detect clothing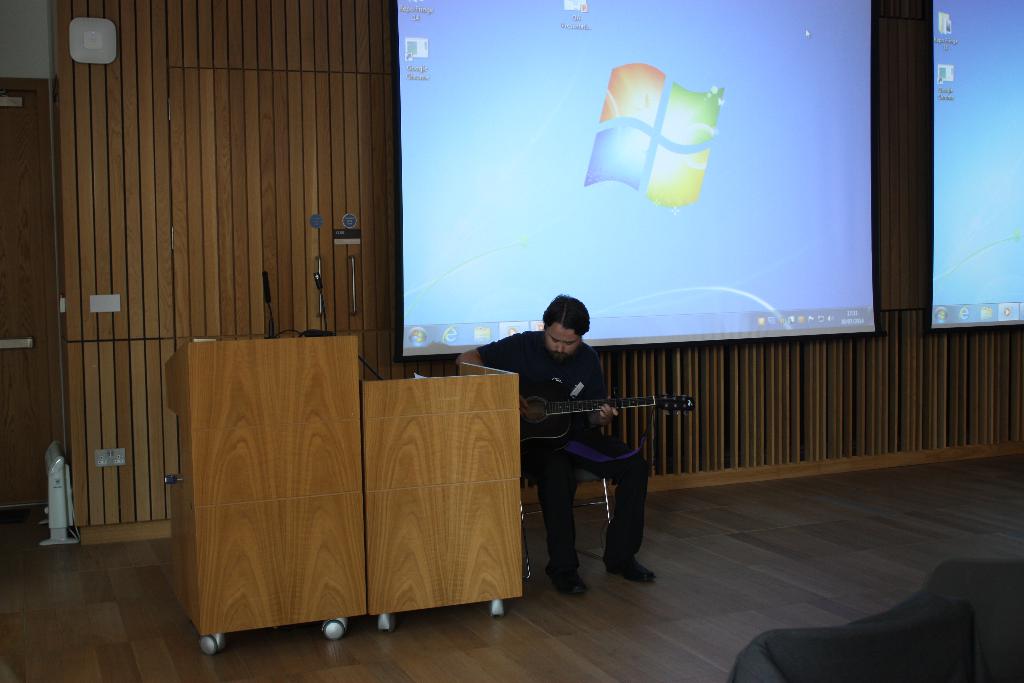
l=477, t=326, r=655, b=571
